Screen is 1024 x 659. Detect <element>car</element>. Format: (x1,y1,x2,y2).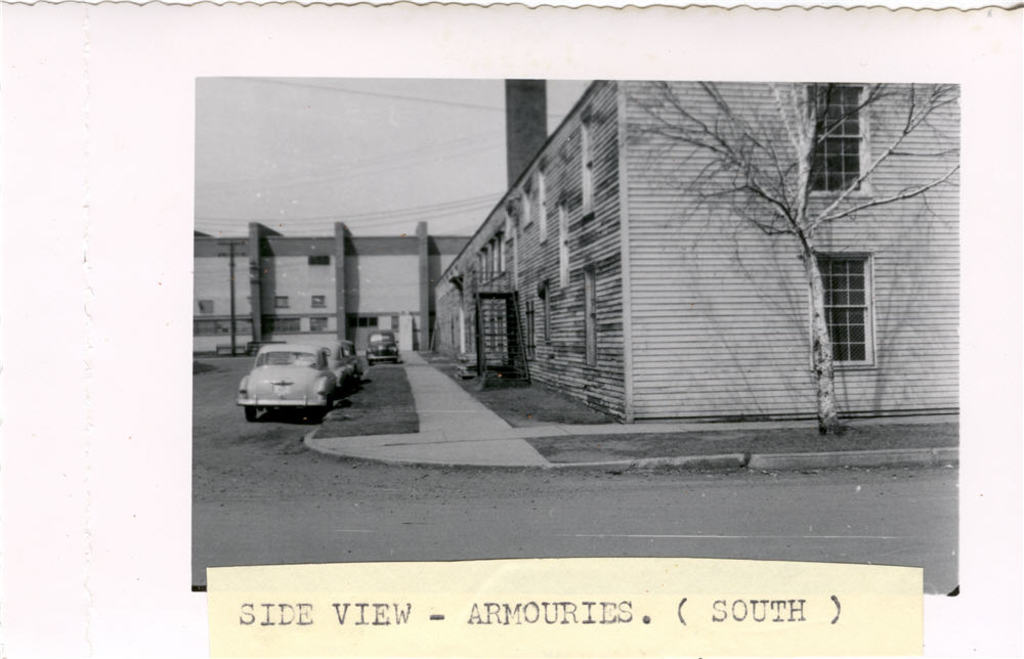
(365,326,396,366).
